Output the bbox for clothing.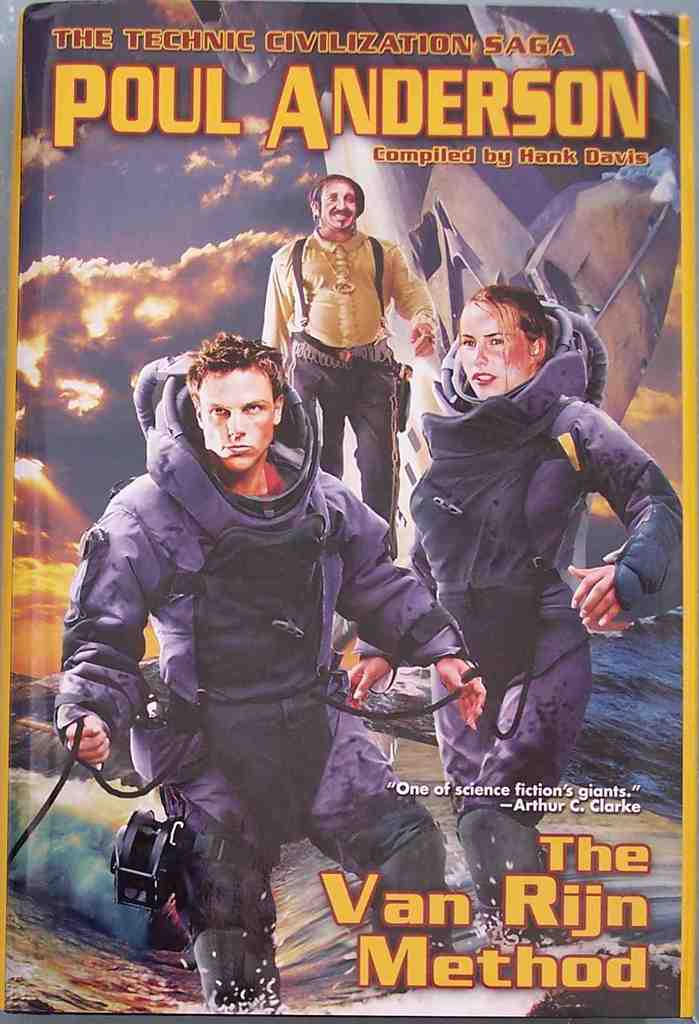
412,305,687,938.
